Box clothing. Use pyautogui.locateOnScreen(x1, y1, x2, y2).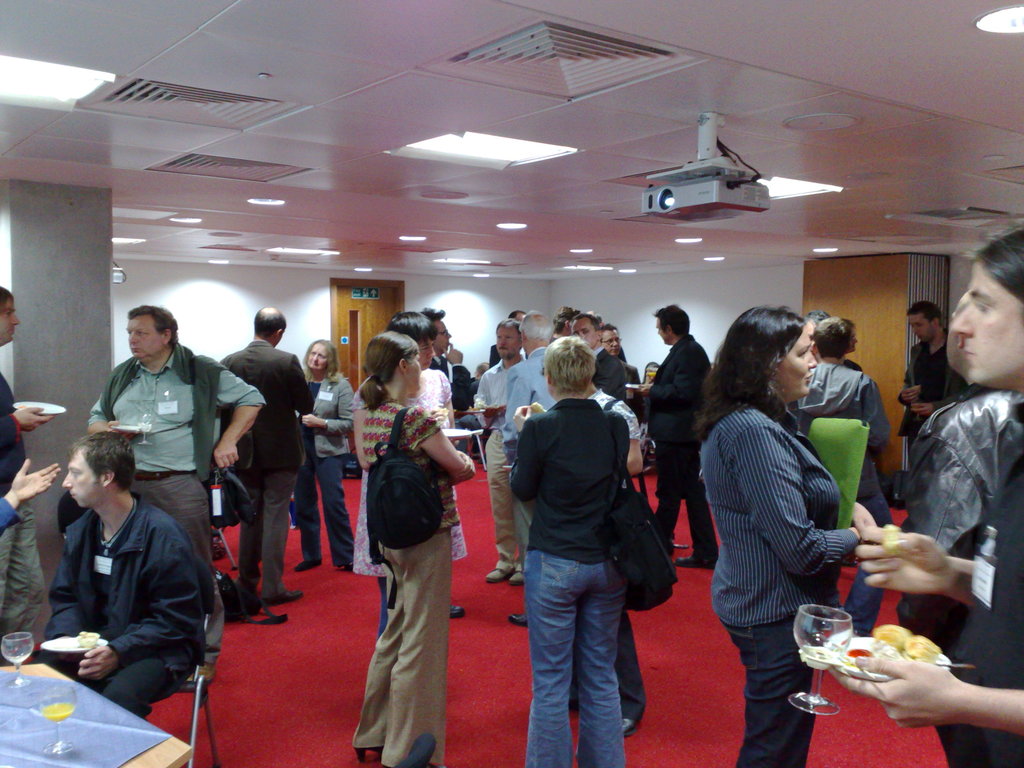
pyautogui.locateOnScreen(645, 332, 724, 564).
